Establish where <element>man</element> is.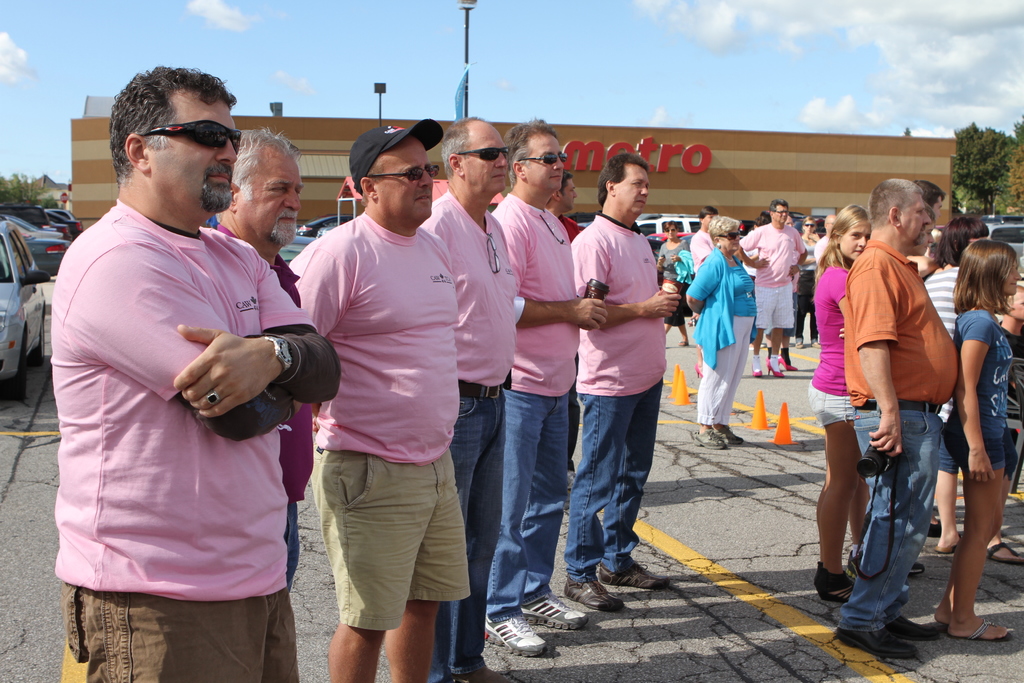
Established at crop(207, 129, 318, 604).
